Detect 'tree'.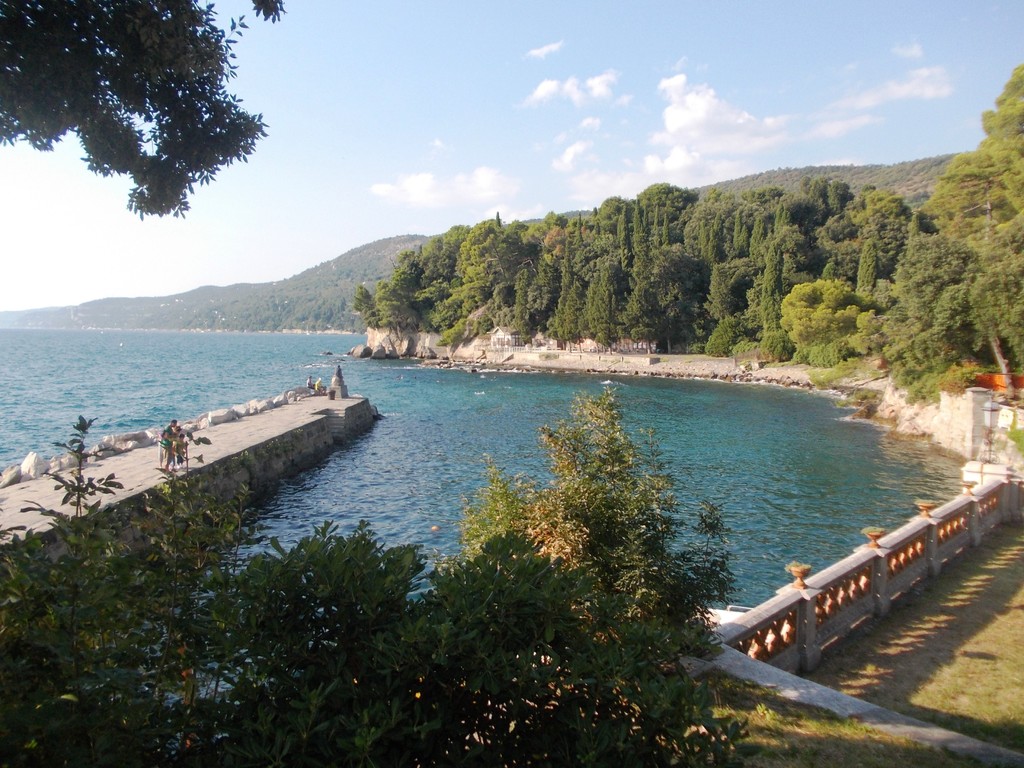
Detected at region(1, 405, 264, 767).
